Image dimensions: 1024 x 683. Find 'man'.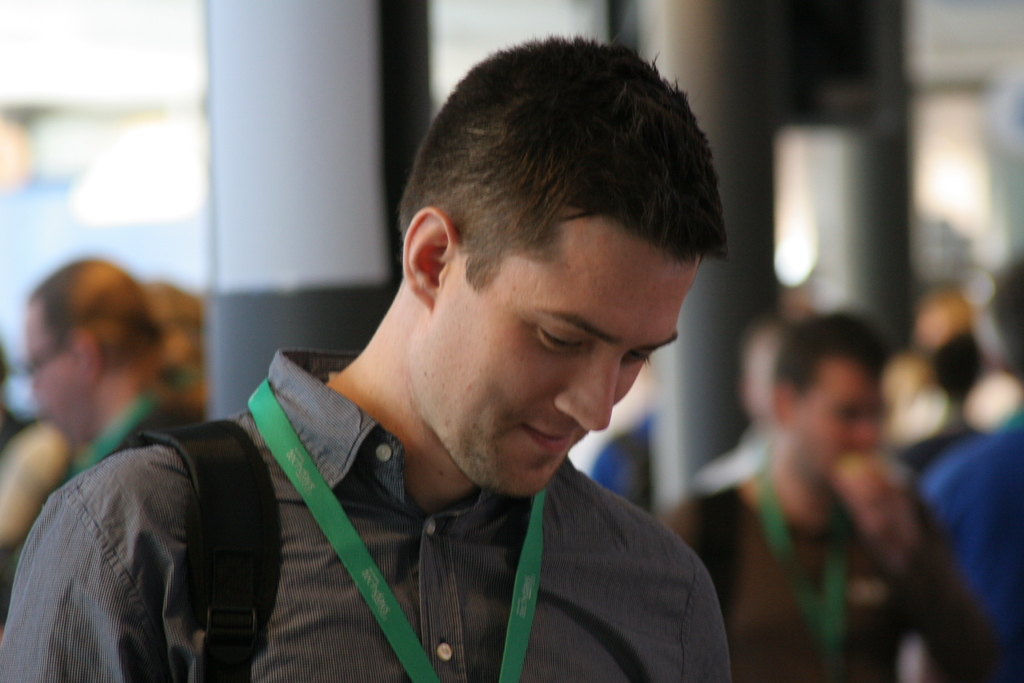
box=[670, 309, 1019, 682].
